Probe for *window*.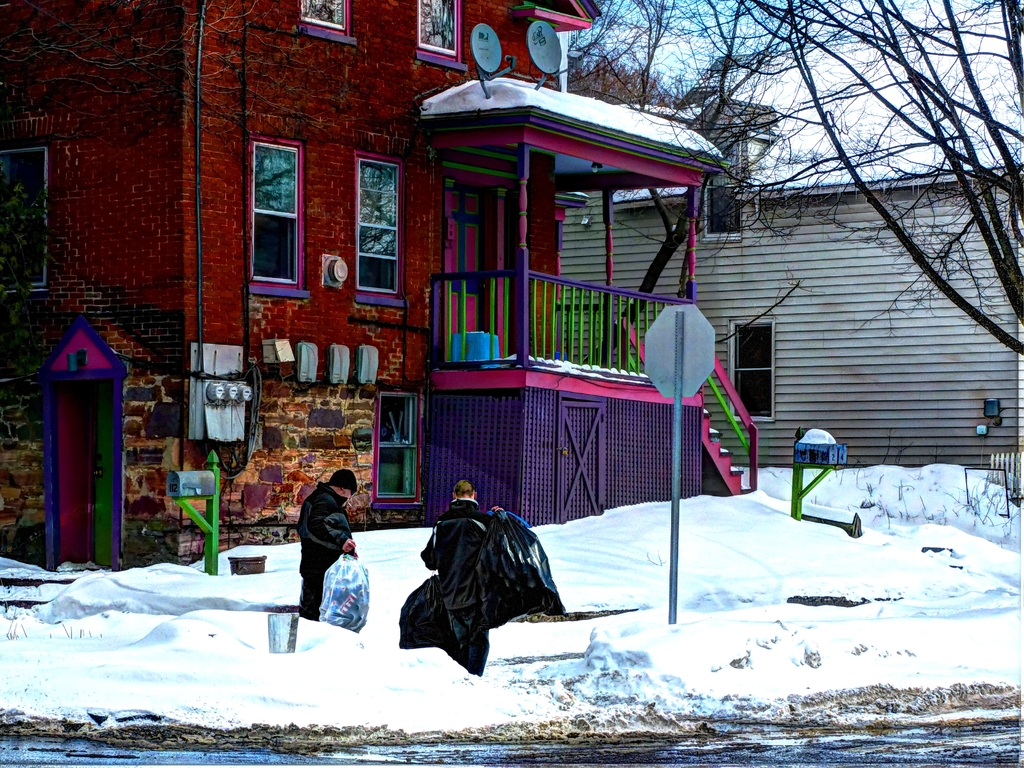
Probe result: detection(703, 184, 743, 240).
